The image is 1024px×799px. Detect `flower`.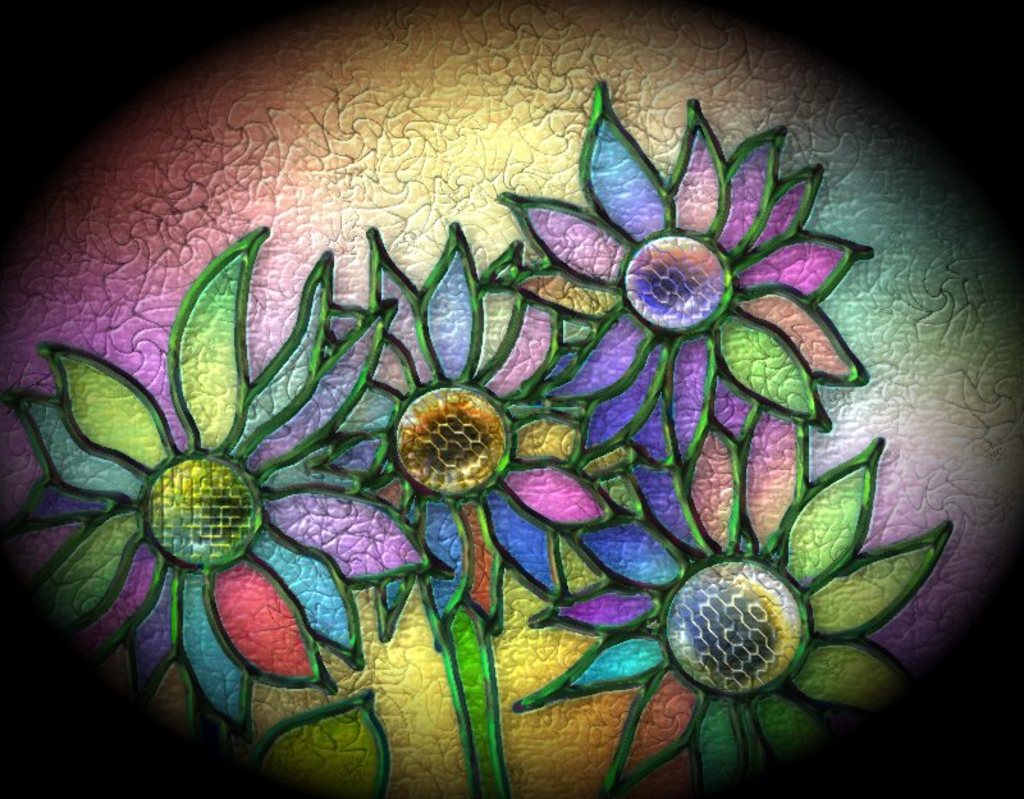
Detection: pyautogui.locateOnScreen(499, 402, 955, 798).
